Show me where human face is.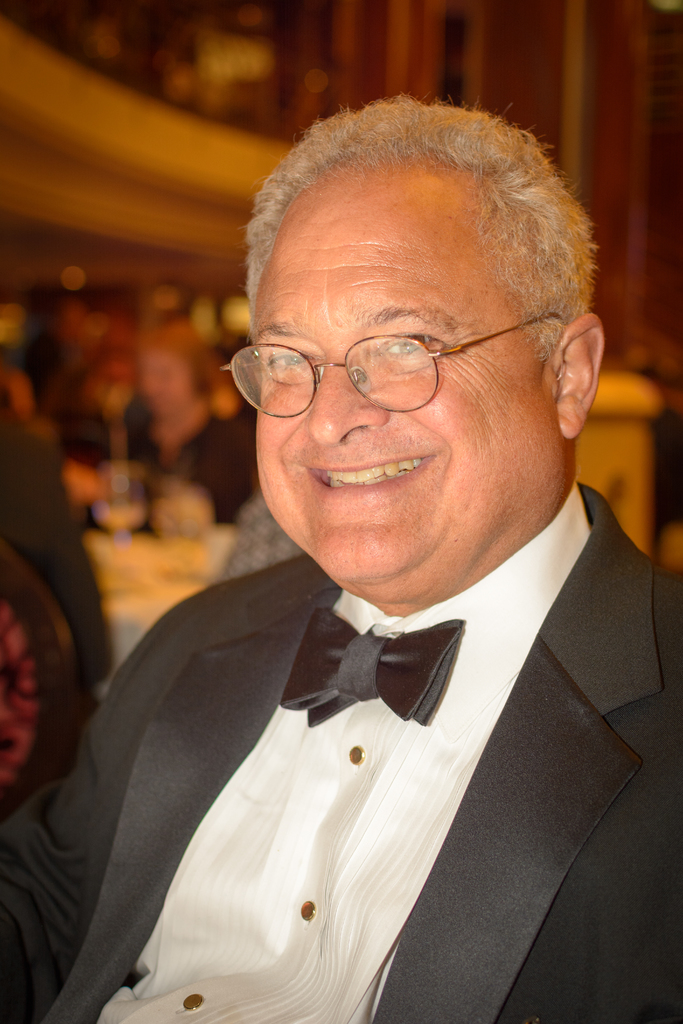
human face is at x1=255 y1=160 x2=565 y2=588.
